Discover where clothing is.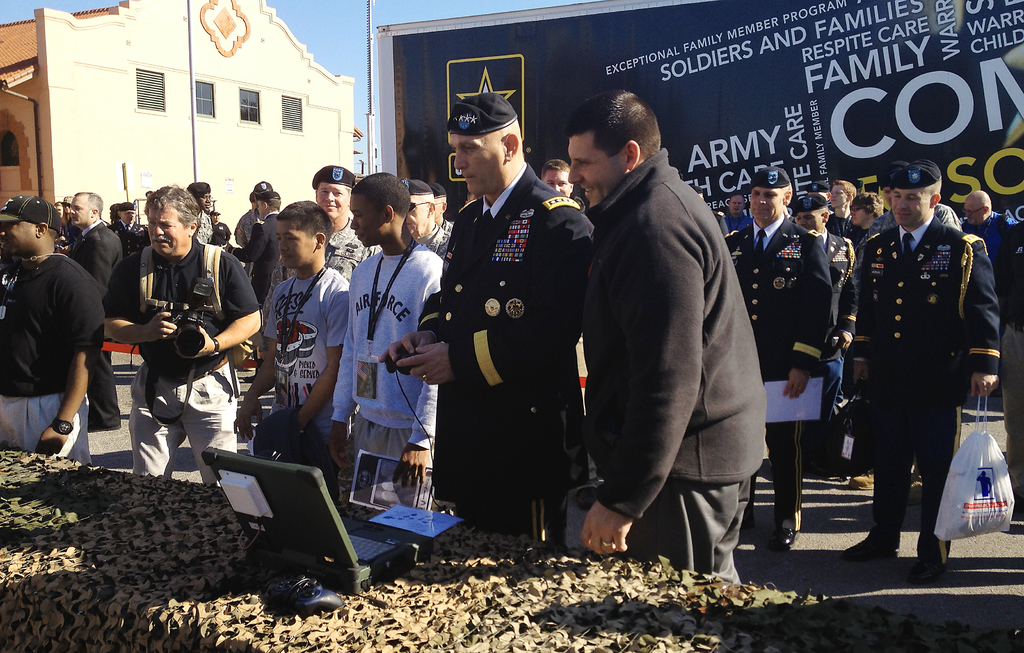
Discovered at locate(573, 140, 780, 611).
